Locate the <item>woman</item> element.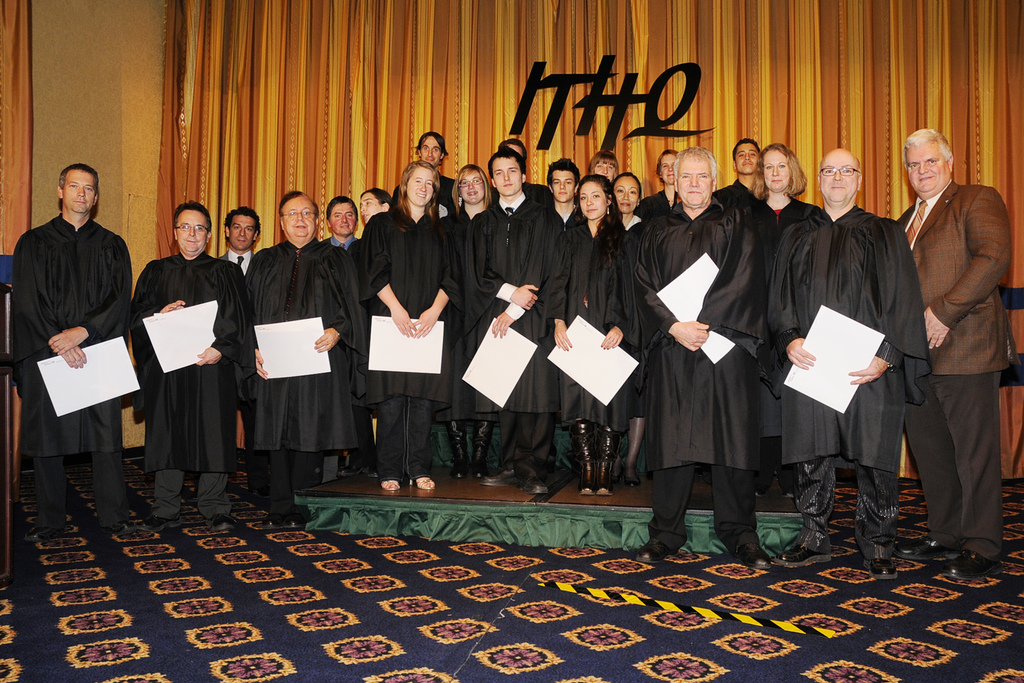
Element bbox: (left=628, top=149, right=698, bottom=224).
